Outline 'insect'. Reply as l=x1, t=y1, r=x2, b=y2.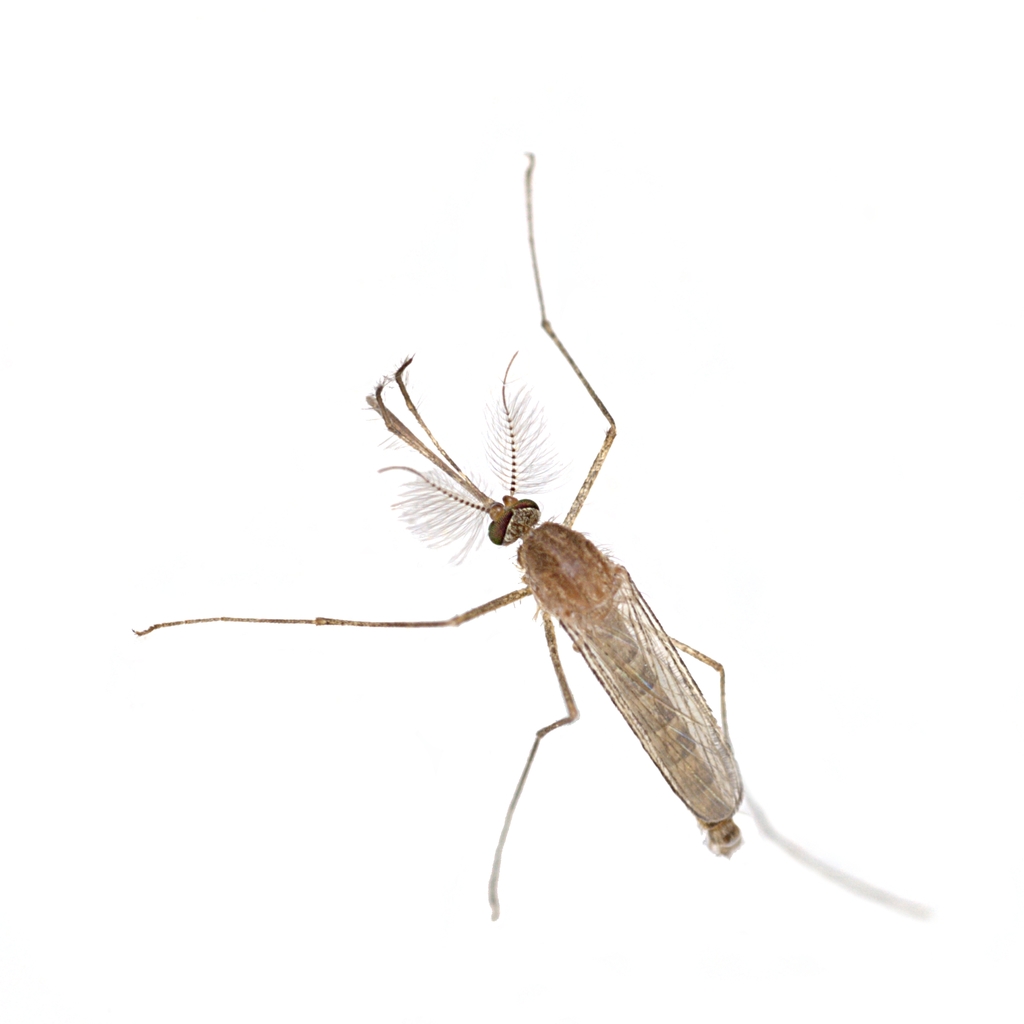
l=140, t=157, r=925, b=925.
